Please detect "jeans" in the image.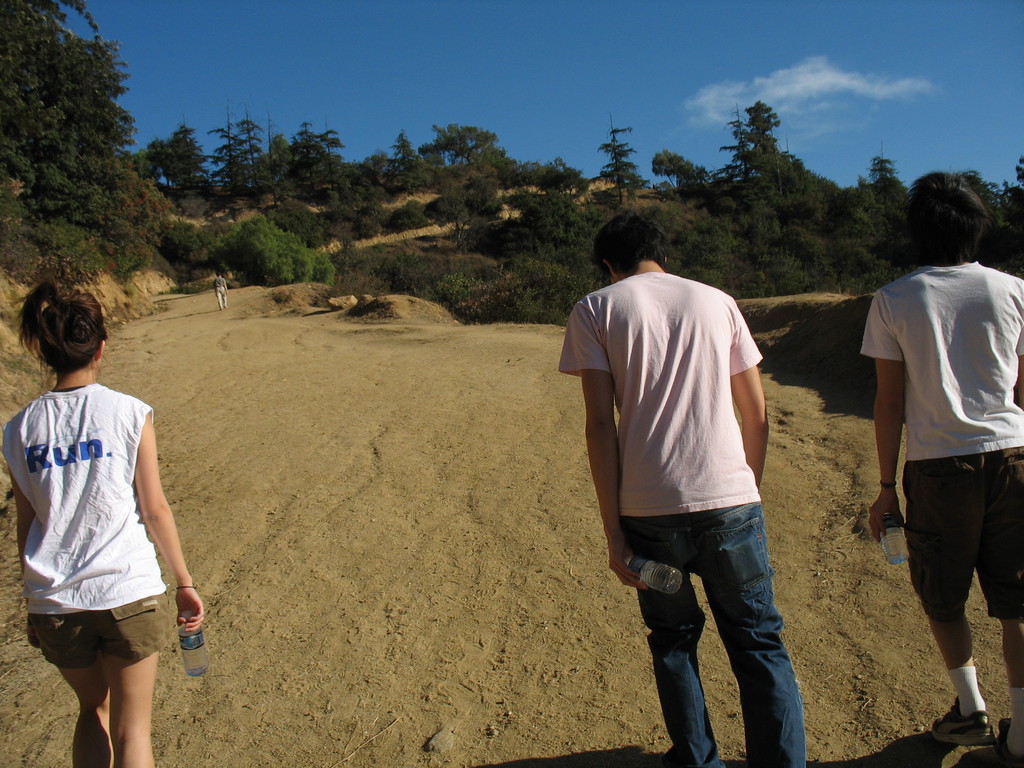
locate(627, 525, 799, 756).
